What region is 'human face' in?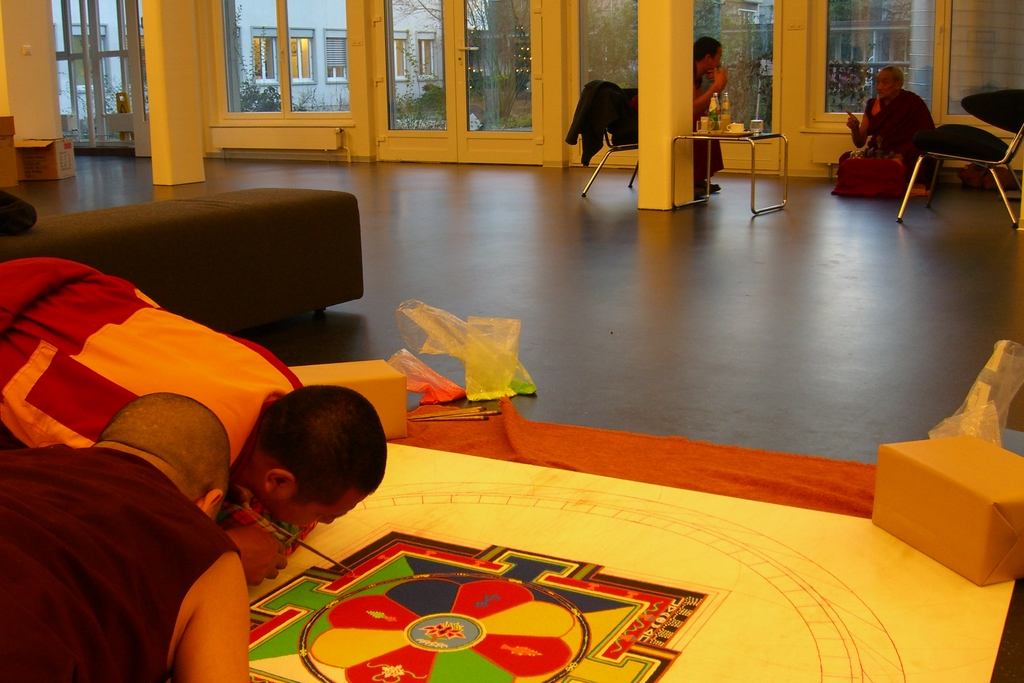
713/46/723/80.
